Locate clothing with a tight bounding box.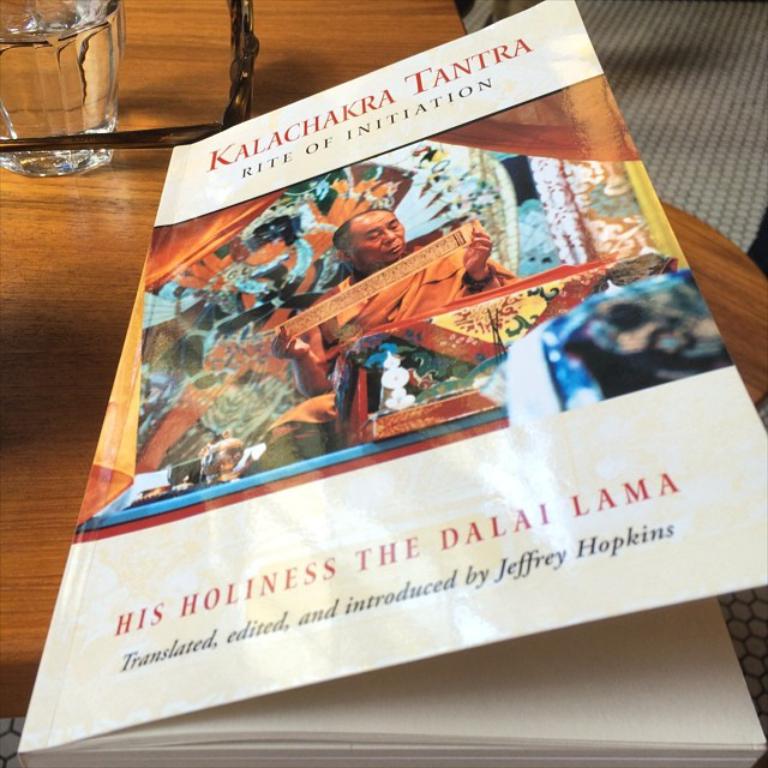
box=[305, 246, 520, 349].
